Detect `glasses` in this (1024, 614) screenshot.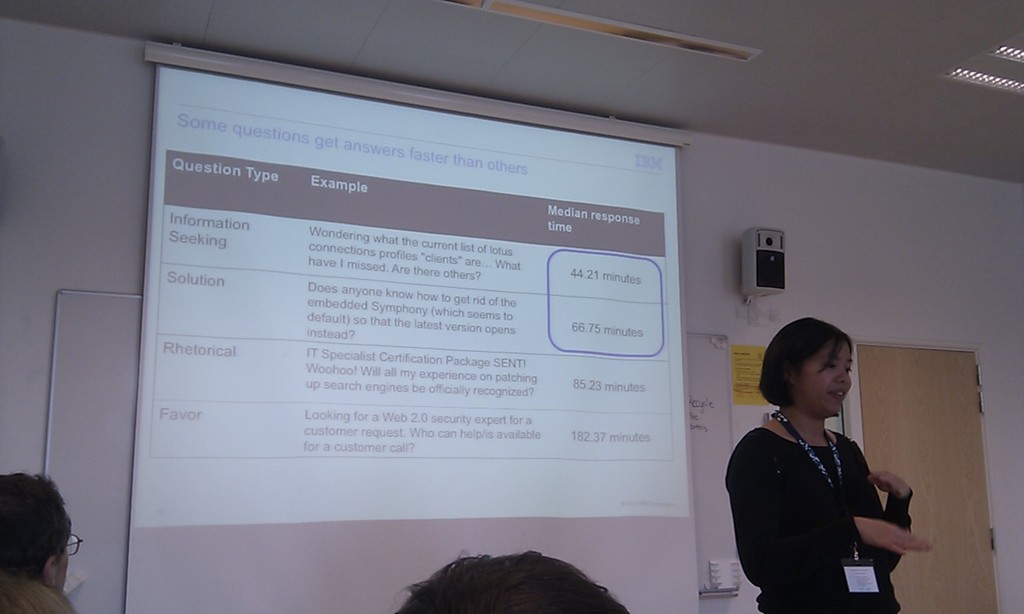
Detection: detection(64, 535, 86, 557).
